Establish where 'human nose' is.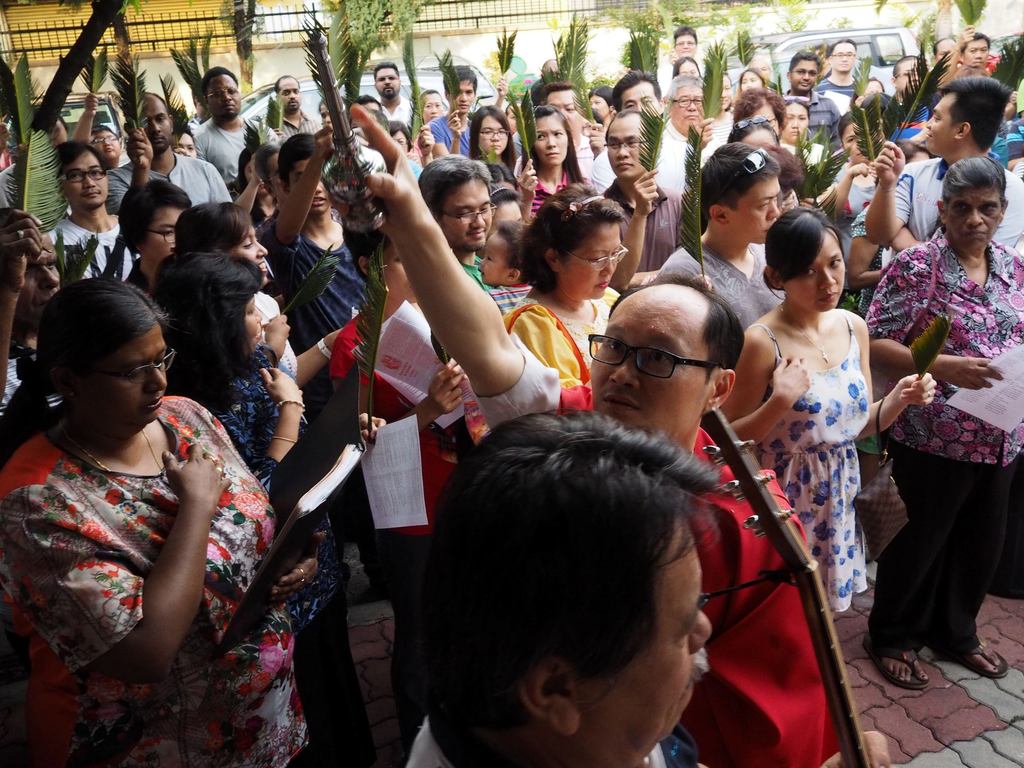
Established at left=768, top=203, right=780, bottom=219.
